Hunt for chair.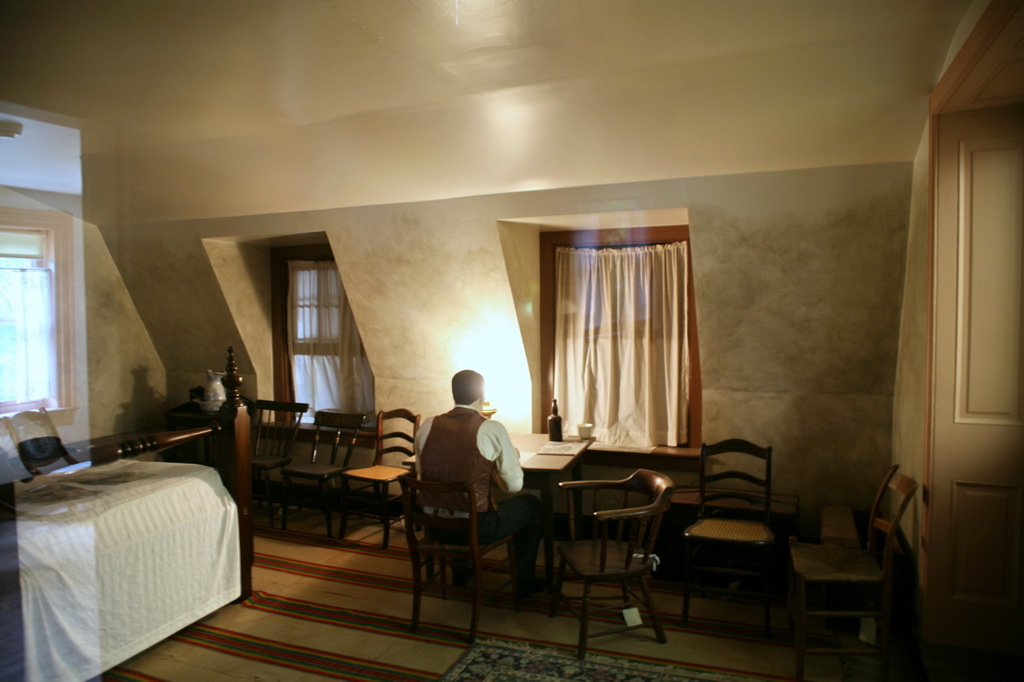
Hunted down at left=402, top=473, right=525, bottom=647.
